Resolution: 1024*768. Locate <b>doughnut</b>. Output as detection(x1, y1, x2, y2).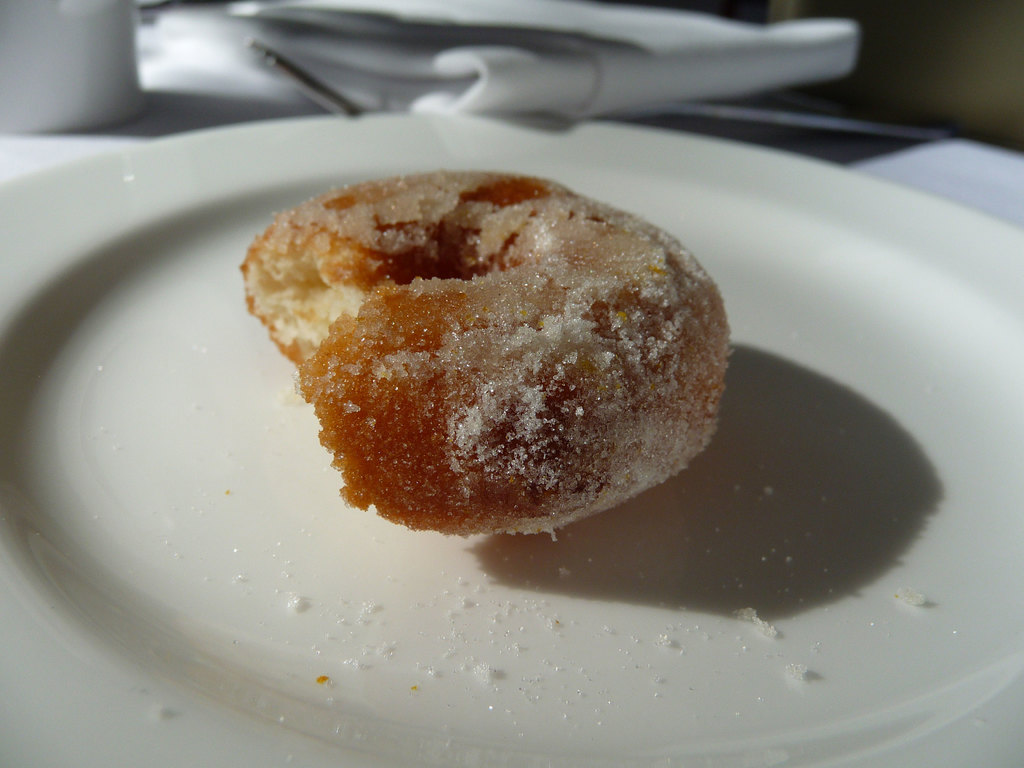
detection(238, 163, 732, 543).
